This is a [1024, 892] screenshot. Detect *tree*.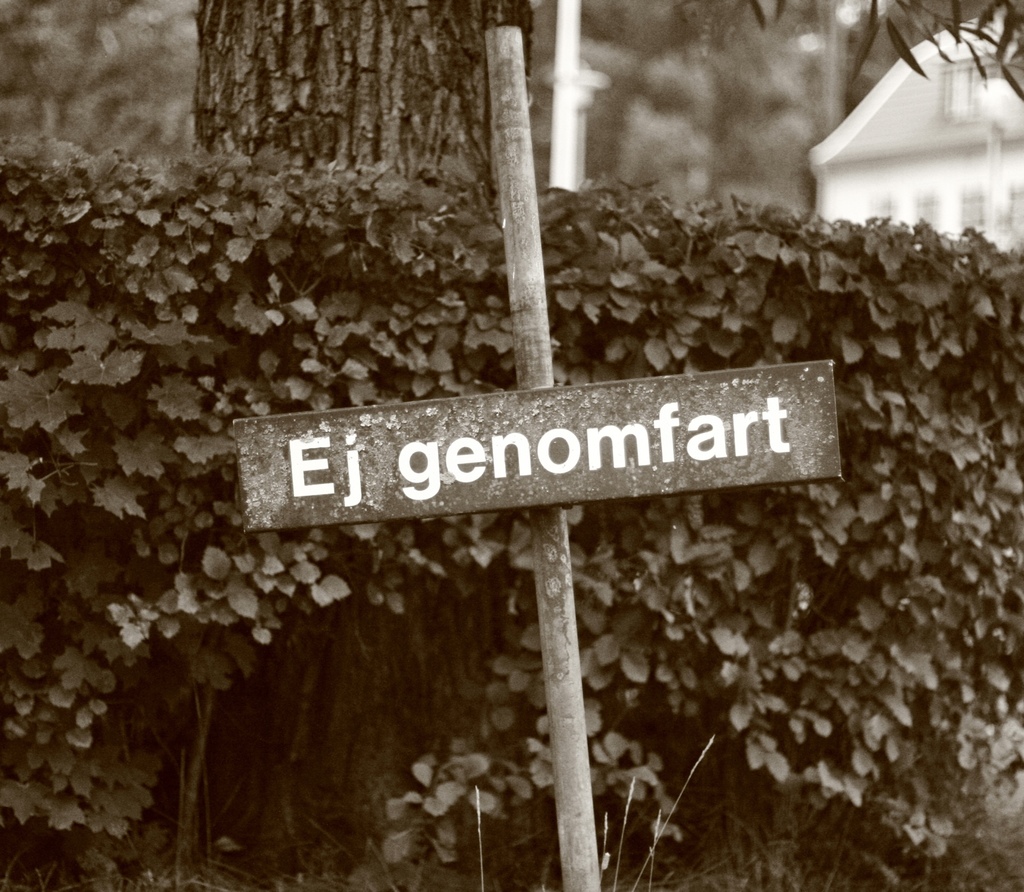
<bbox>186, 0, 1021, 877</bbox>.
